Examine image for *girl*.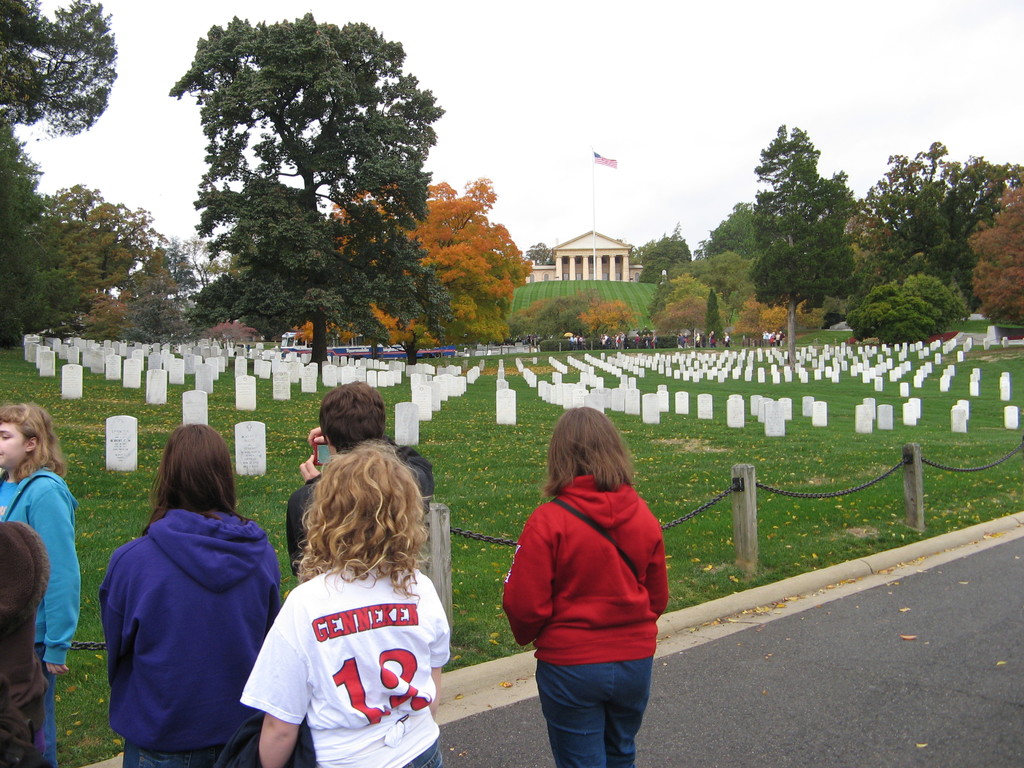
Examination result: detection(502, 406, 677, 767).
